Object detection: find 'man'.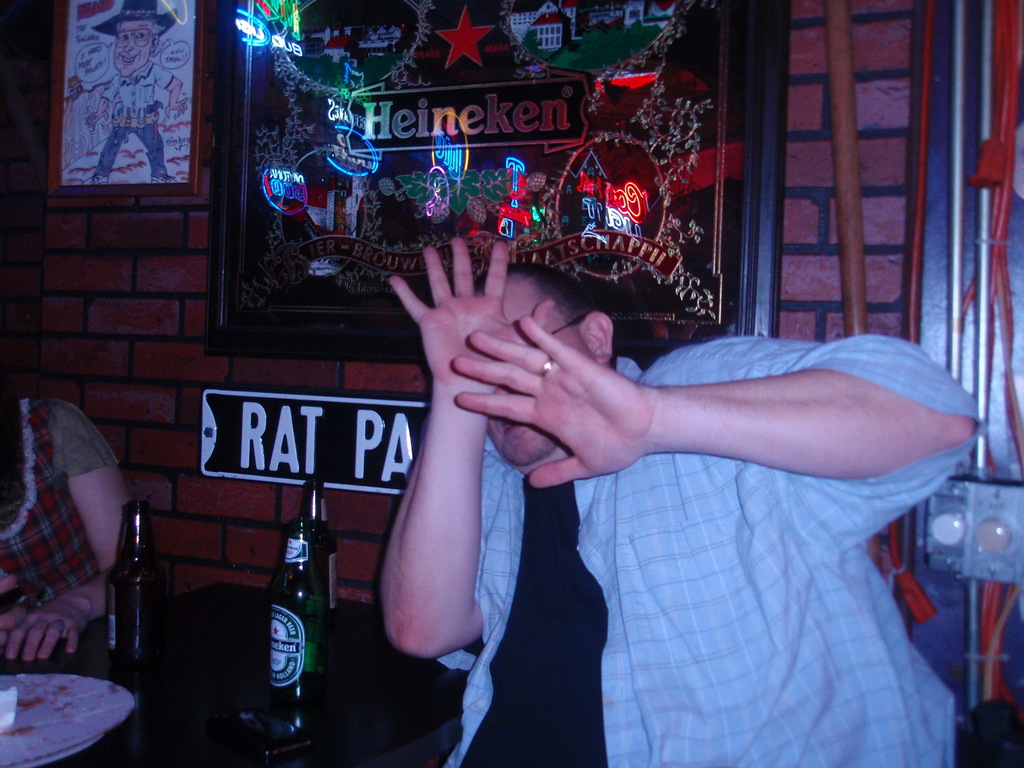
rect(295, 178, 943, 729).
